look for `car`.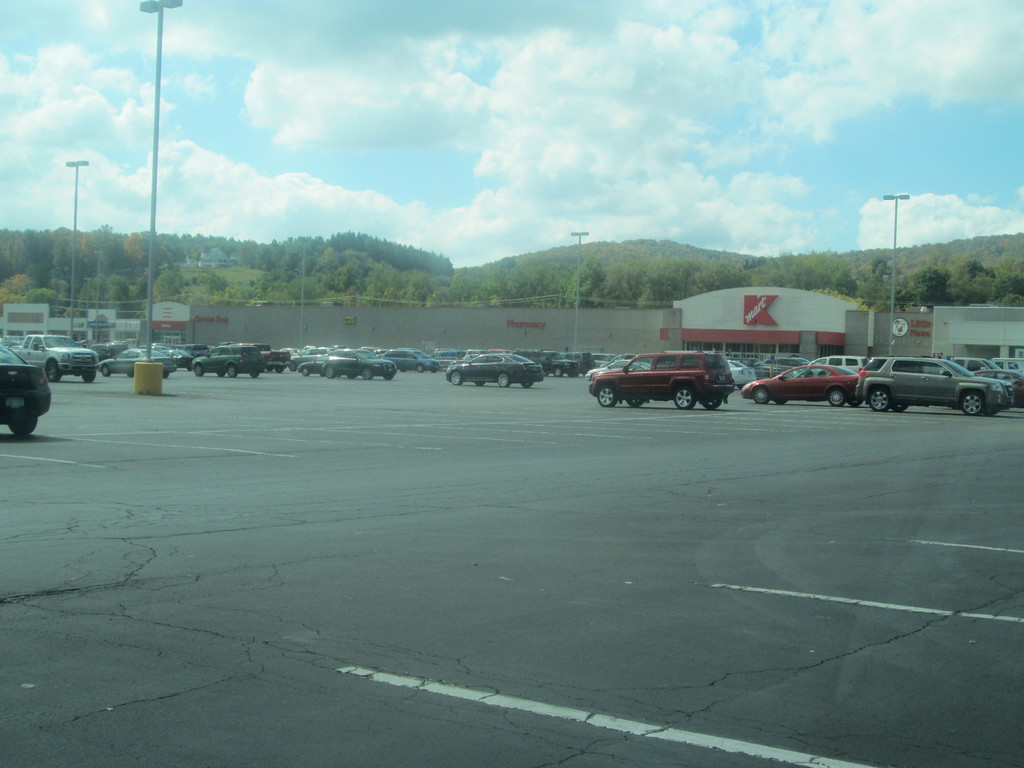
Found: <box>591,349,732,412</box>.
